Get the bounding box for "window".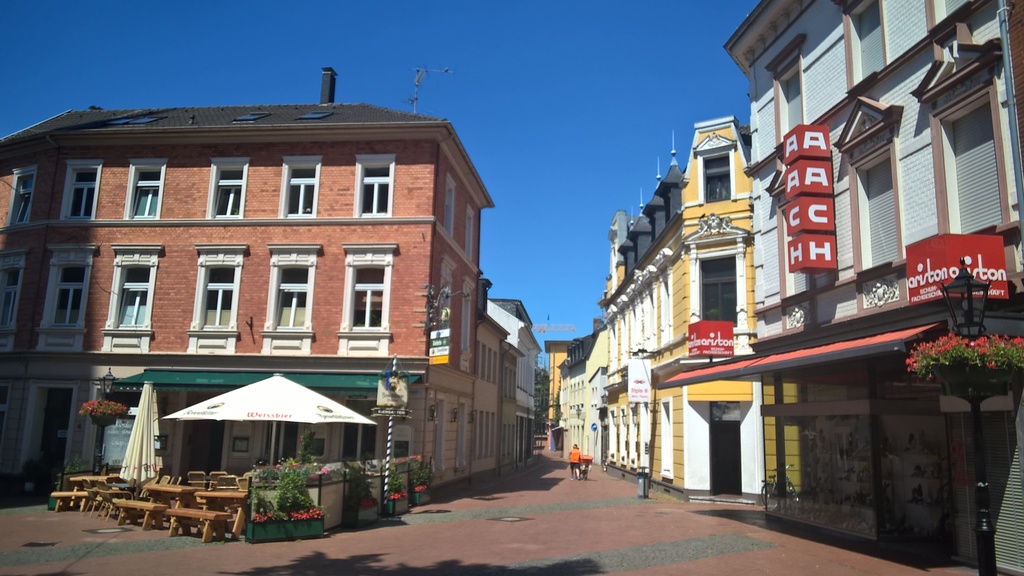
bbox=[278, 156, 328, 216].
